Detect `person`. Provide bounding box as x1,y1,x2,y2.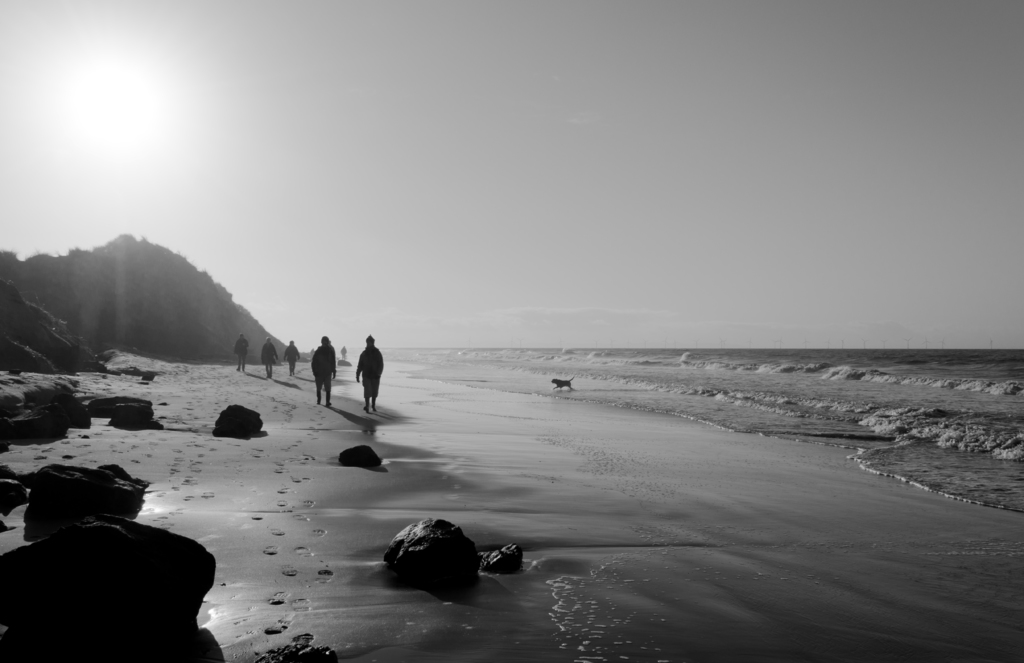
266,342,276,381.
